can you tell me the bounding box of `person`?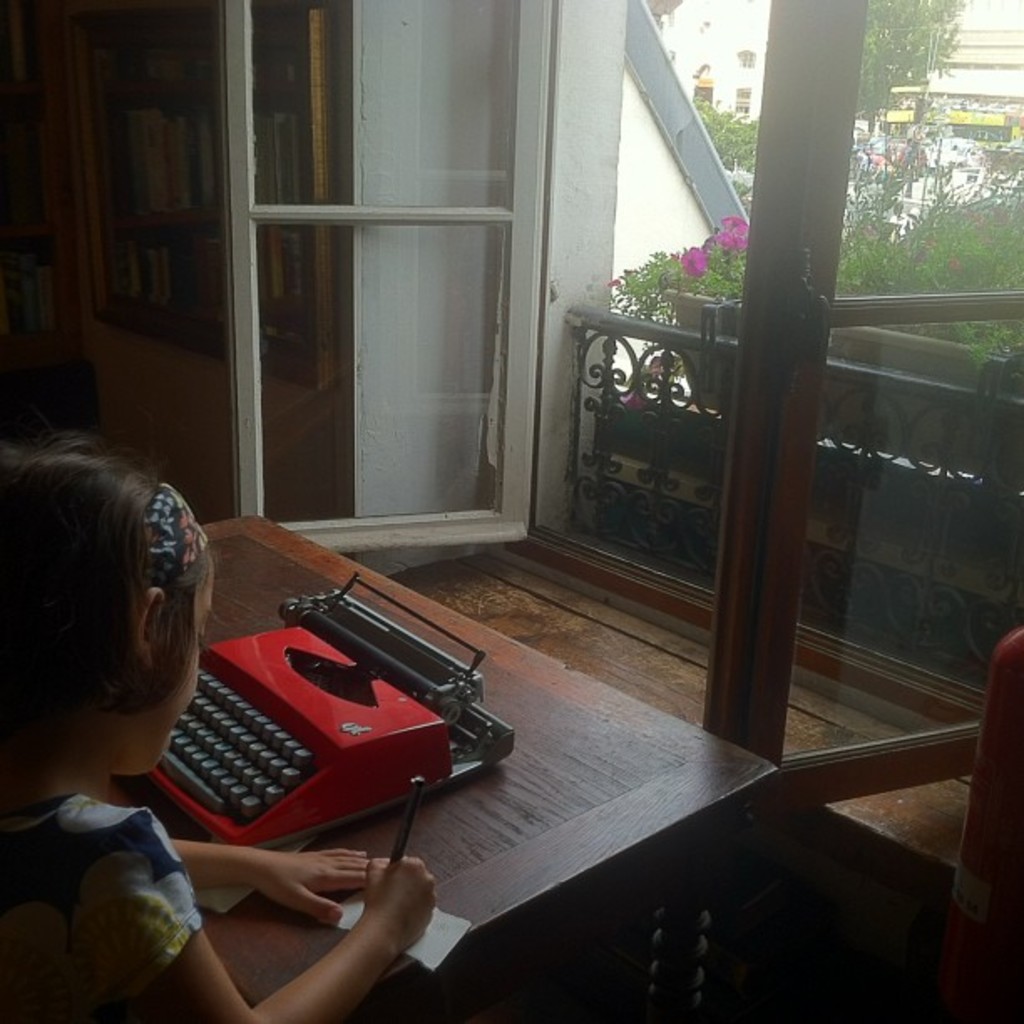
select_region(0, 433, 438, 1022).
